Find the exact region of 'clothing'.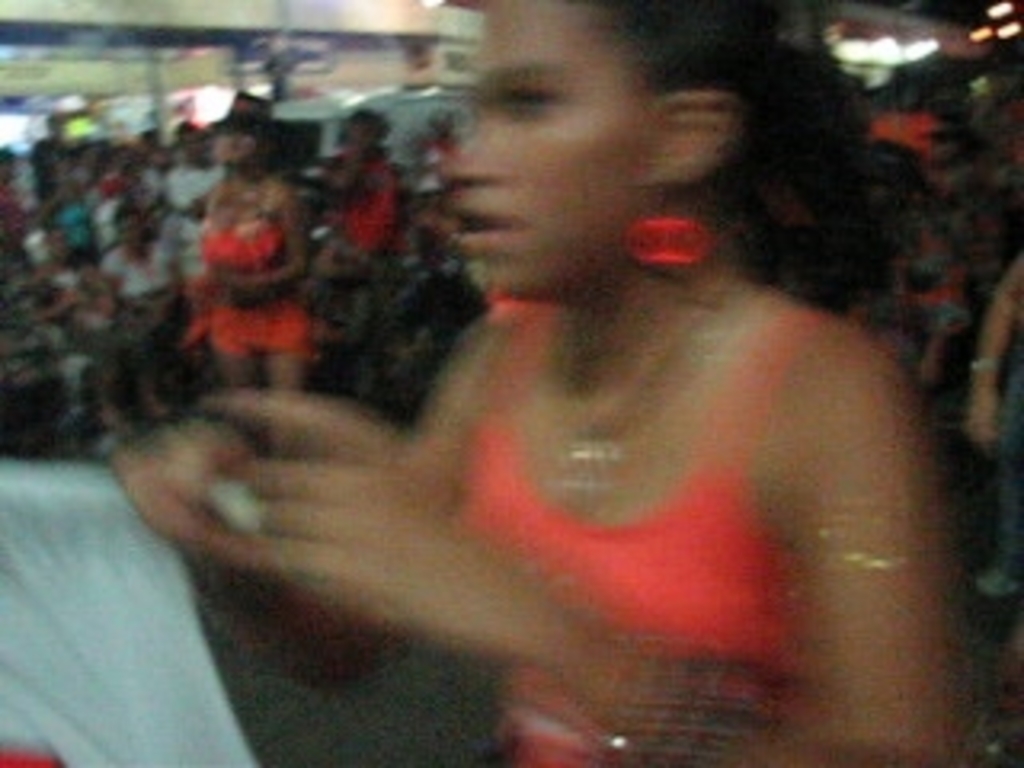
Exact region: 166:157:224:275.
